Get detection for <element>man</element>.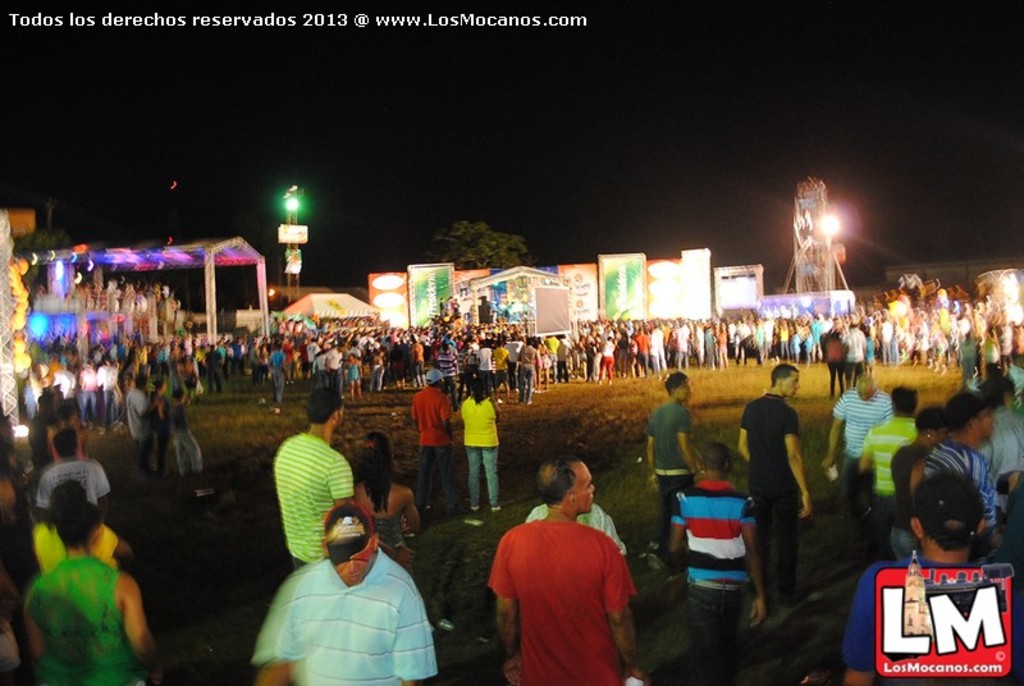
Detection: (856, 385, 918, 495).
